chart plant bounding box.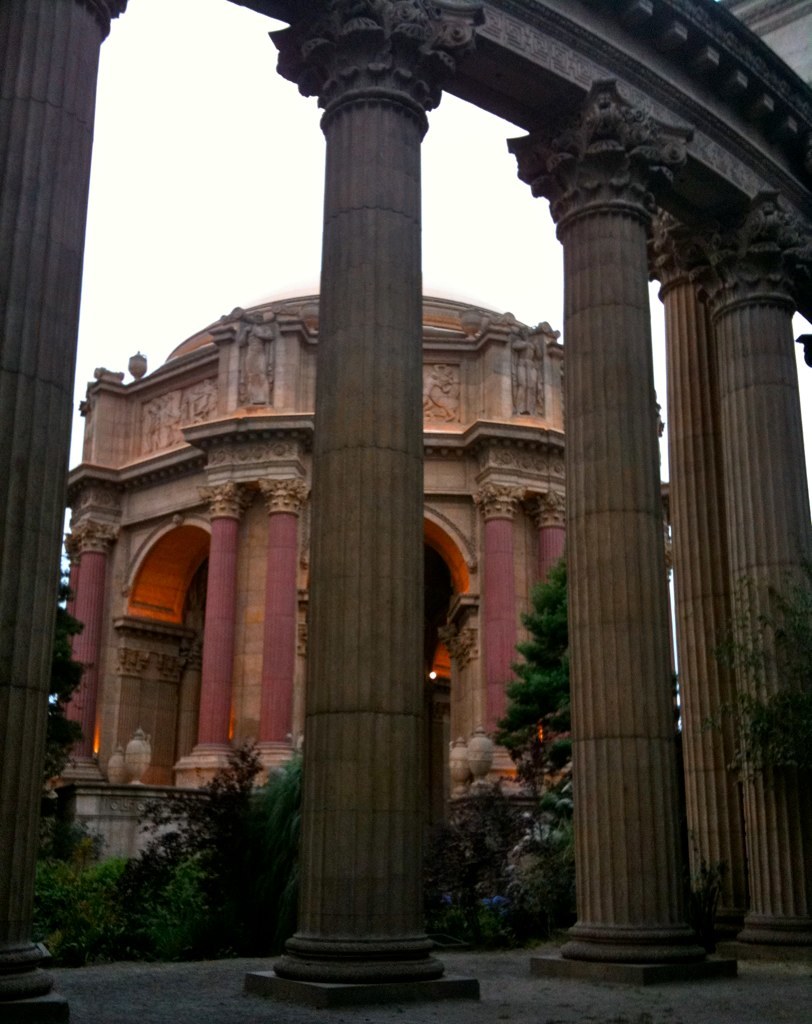
Charted: x1=721 y1=563 x2=811 y2=830.
